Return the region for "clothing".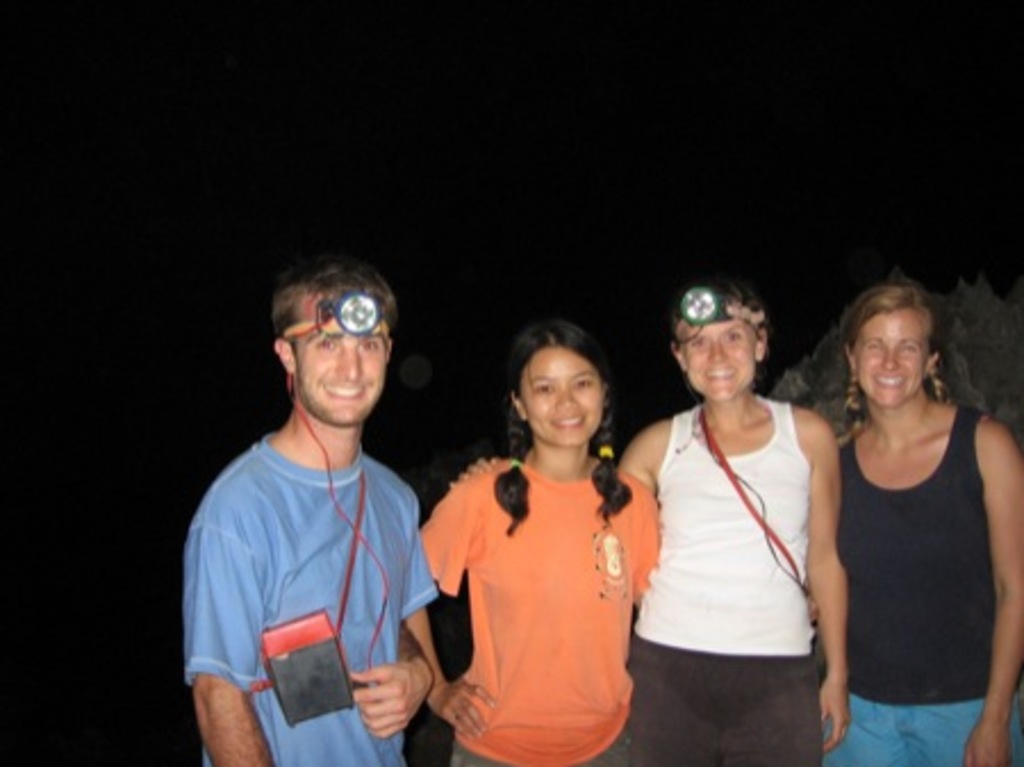
(left=182, top=451, right=441, bottom=765).
